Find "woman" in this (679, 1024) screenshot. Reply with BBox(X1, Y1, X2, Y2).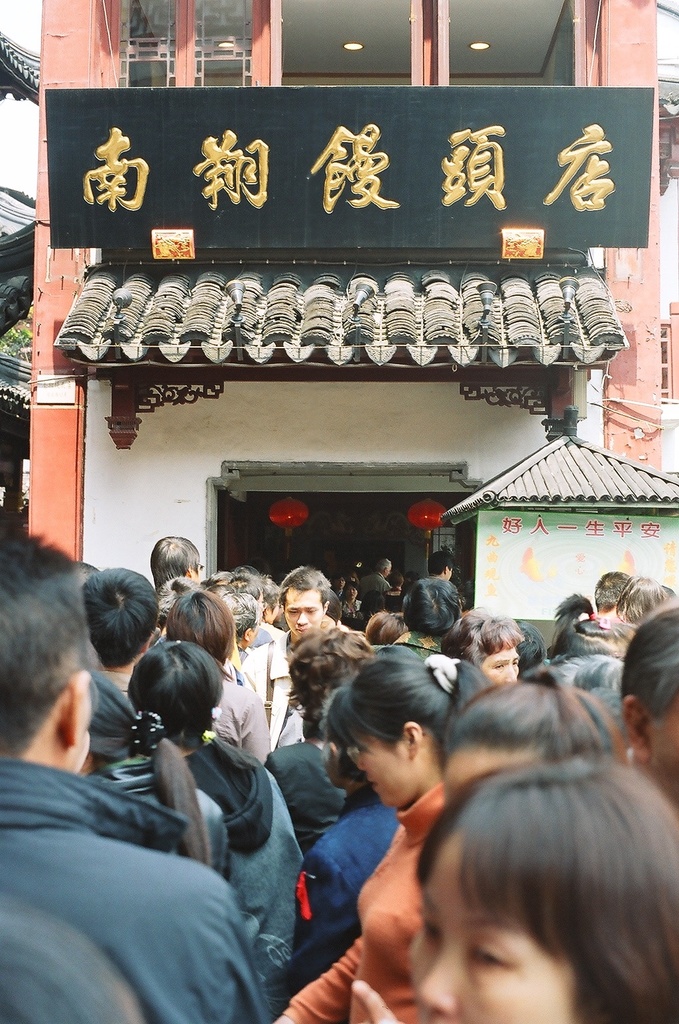
BBox(349, 758, 678, 1023).
